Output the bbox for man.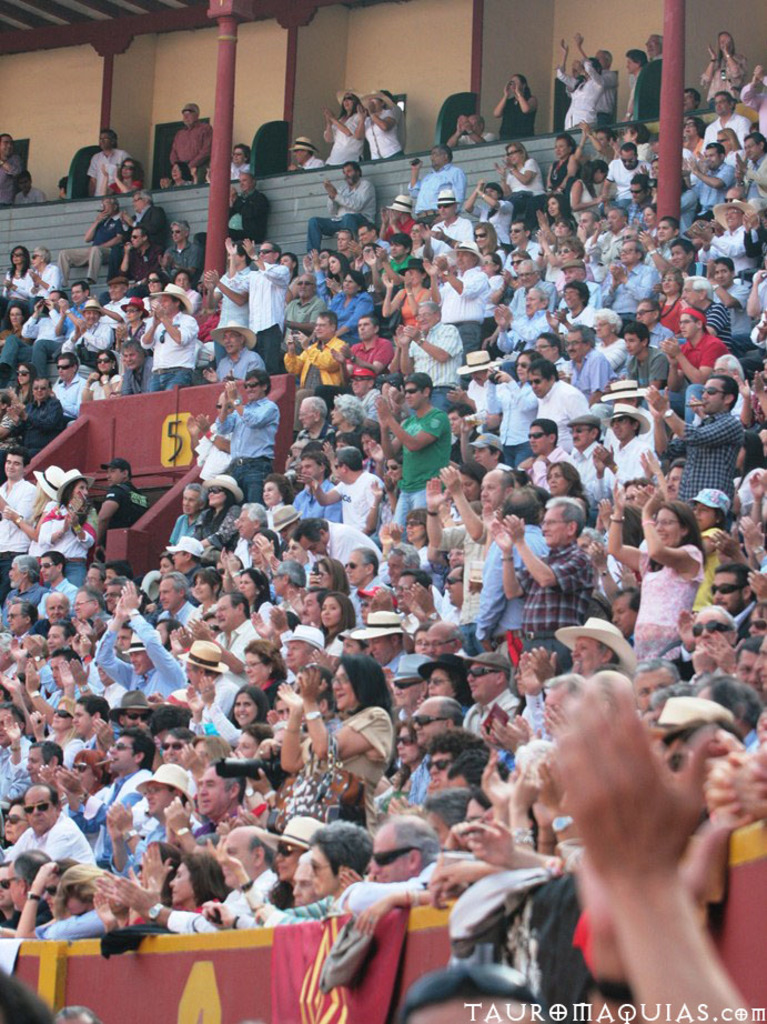
box(38, 589, 71, 631).
